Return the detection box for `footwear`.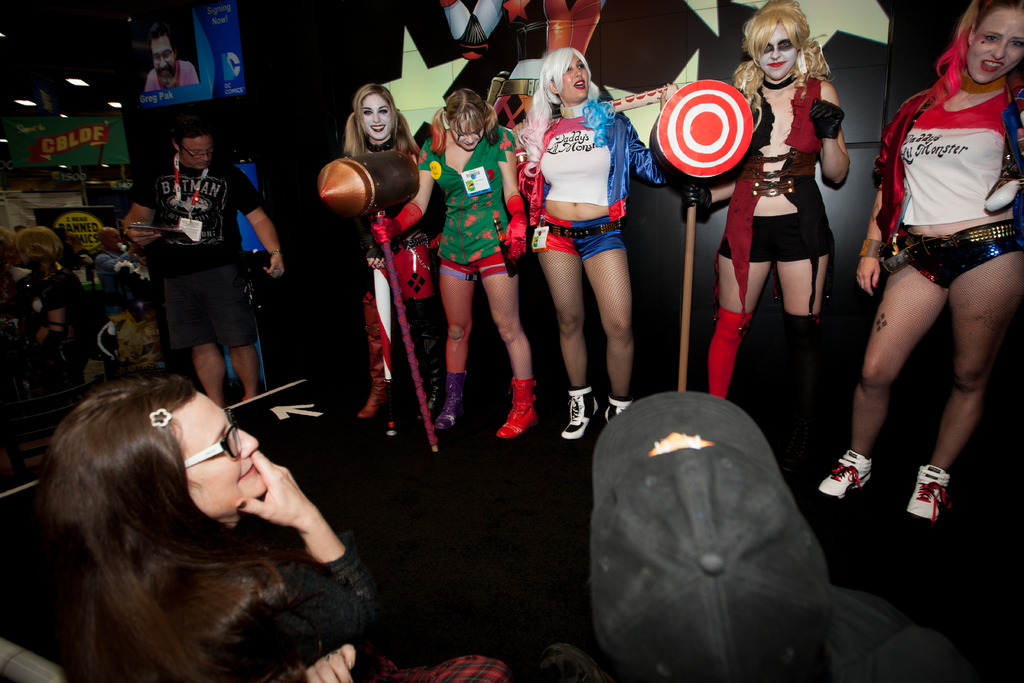
[left=433, top=370, right=467, bottom=428].
